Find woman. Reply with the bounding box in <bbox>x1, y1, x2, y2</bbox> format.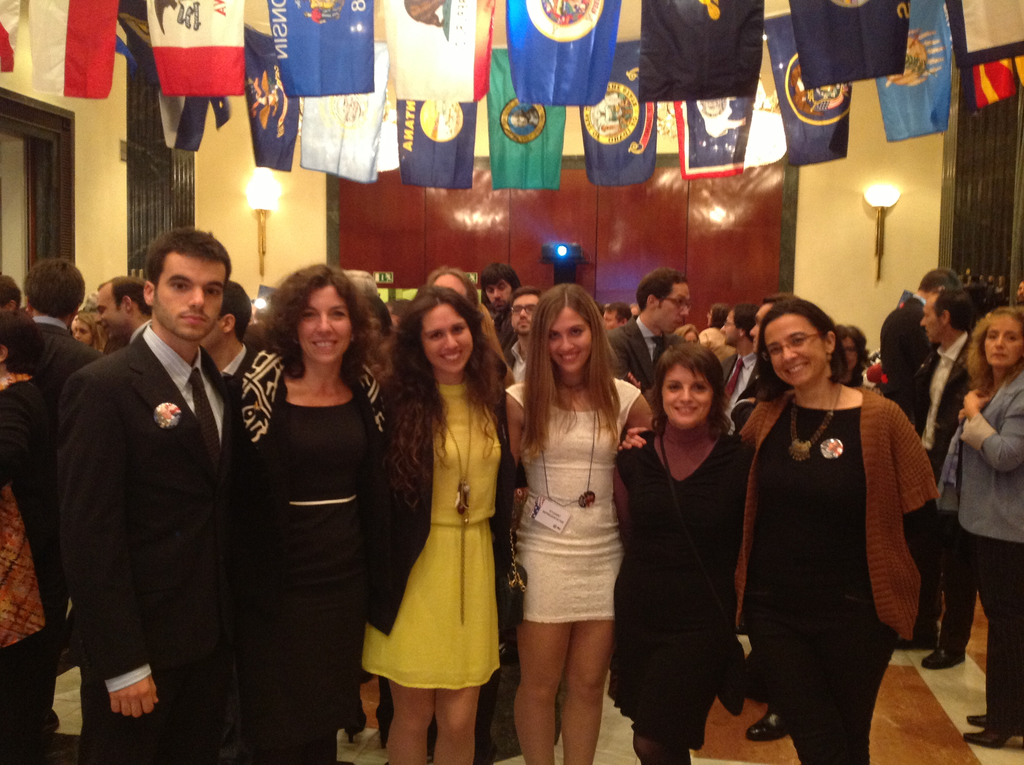
<bbox>74, 308, 104, 349</bbox>.
